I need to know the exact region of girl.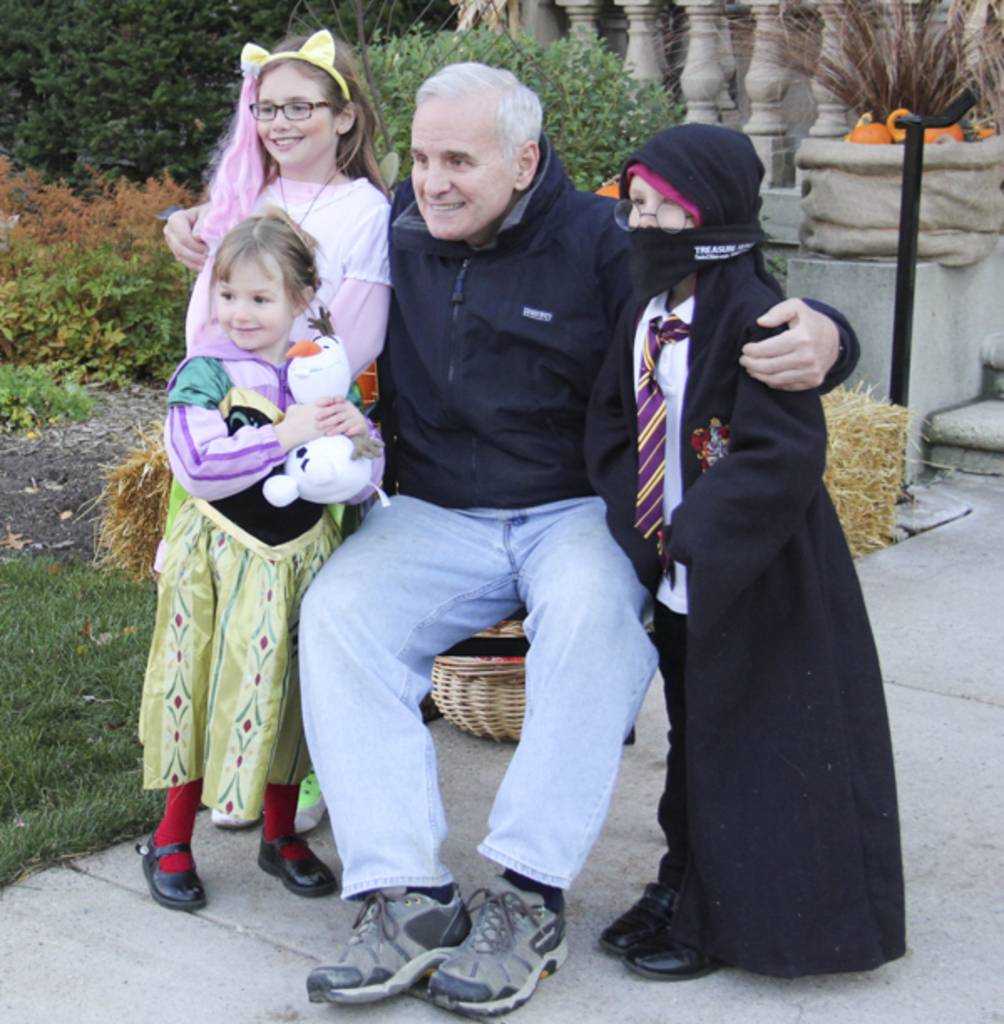
Region: [182, 28, 393, 833].
